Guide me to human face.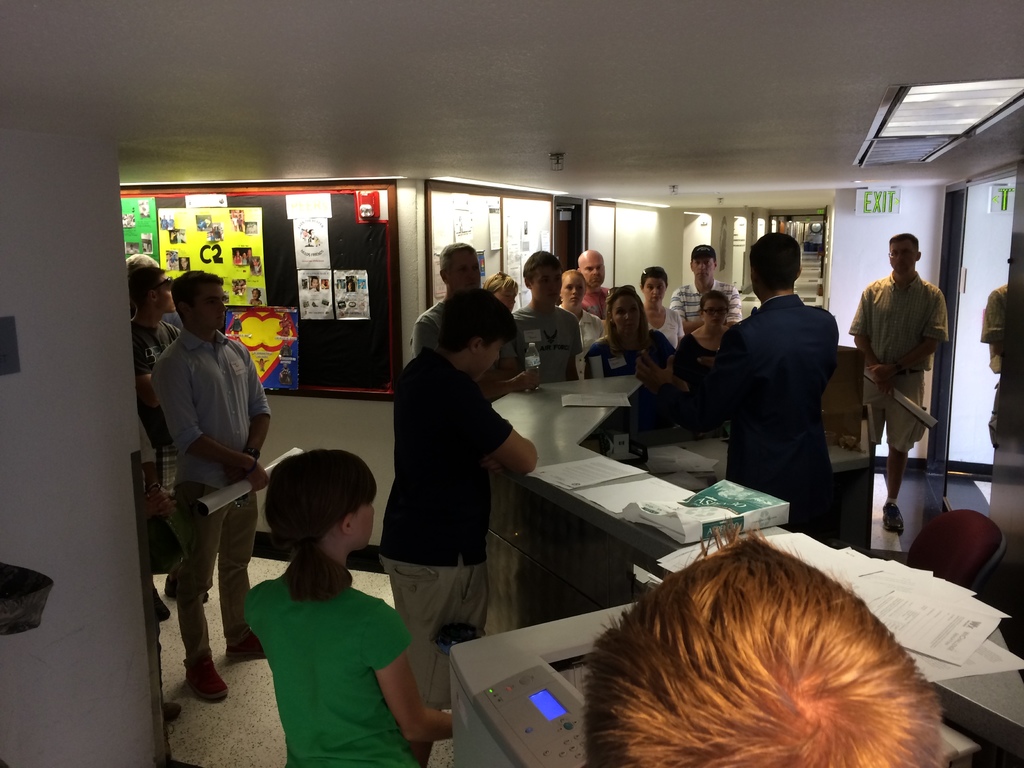
Guidance: crop(643, 277, 669, 303).
